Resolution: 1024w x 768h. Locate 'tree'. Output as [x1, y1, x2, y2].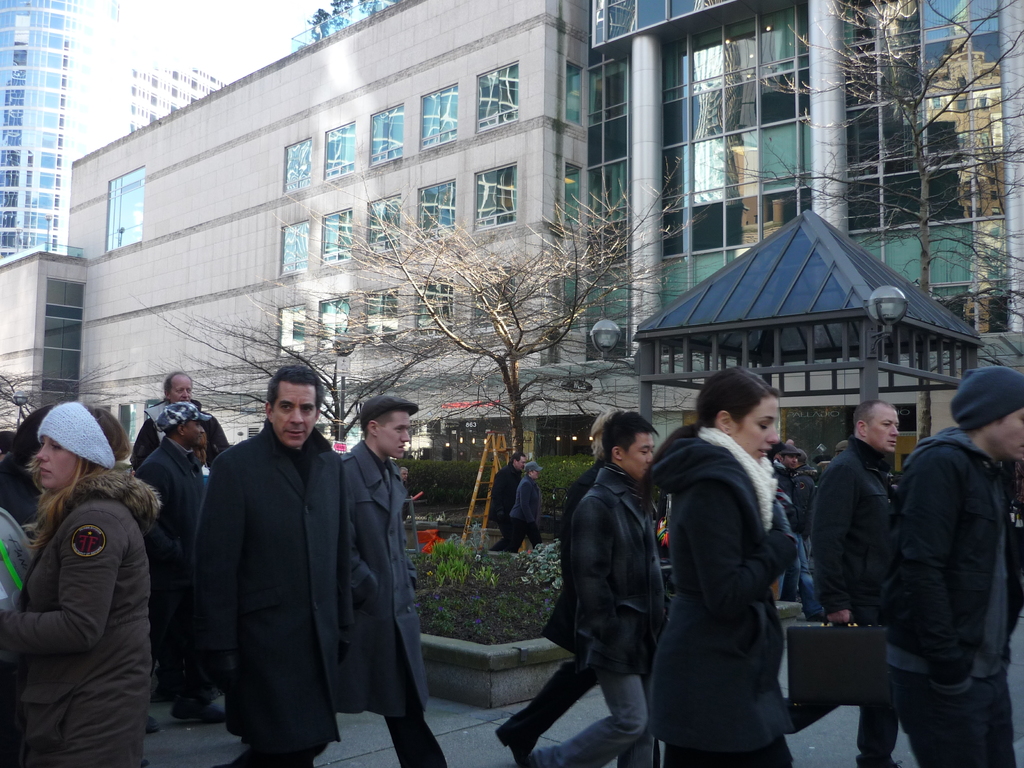
[261, 192, 699, 477].
